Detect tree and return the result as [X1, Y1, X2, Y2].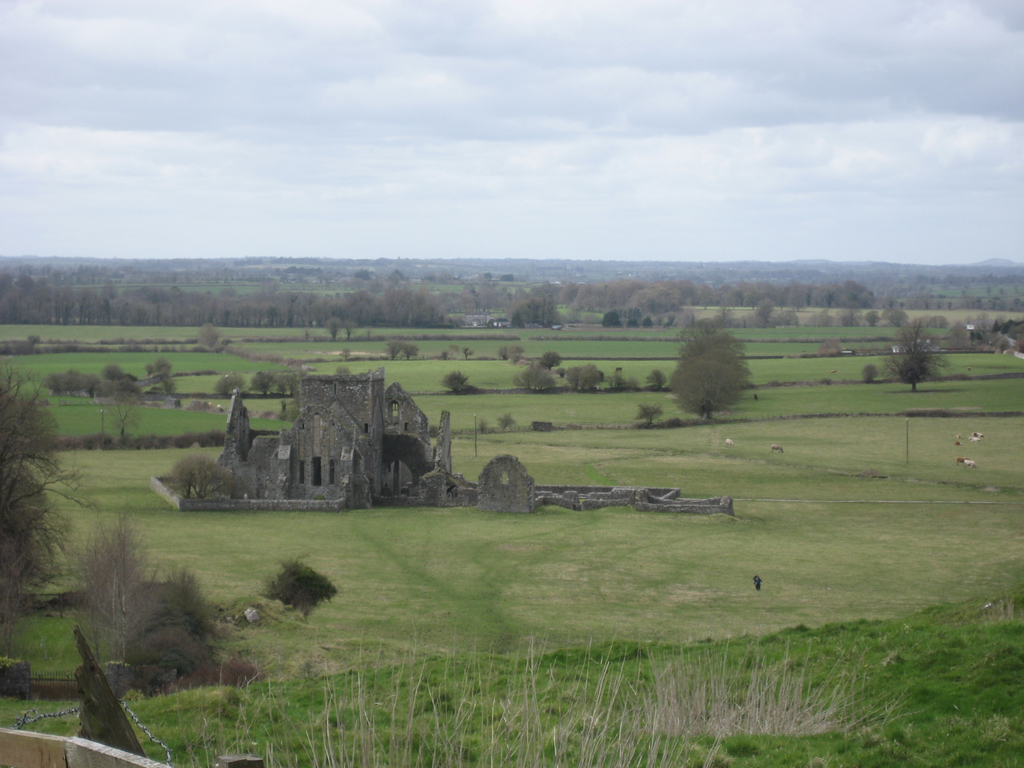
[95, 279, 117, 324].
